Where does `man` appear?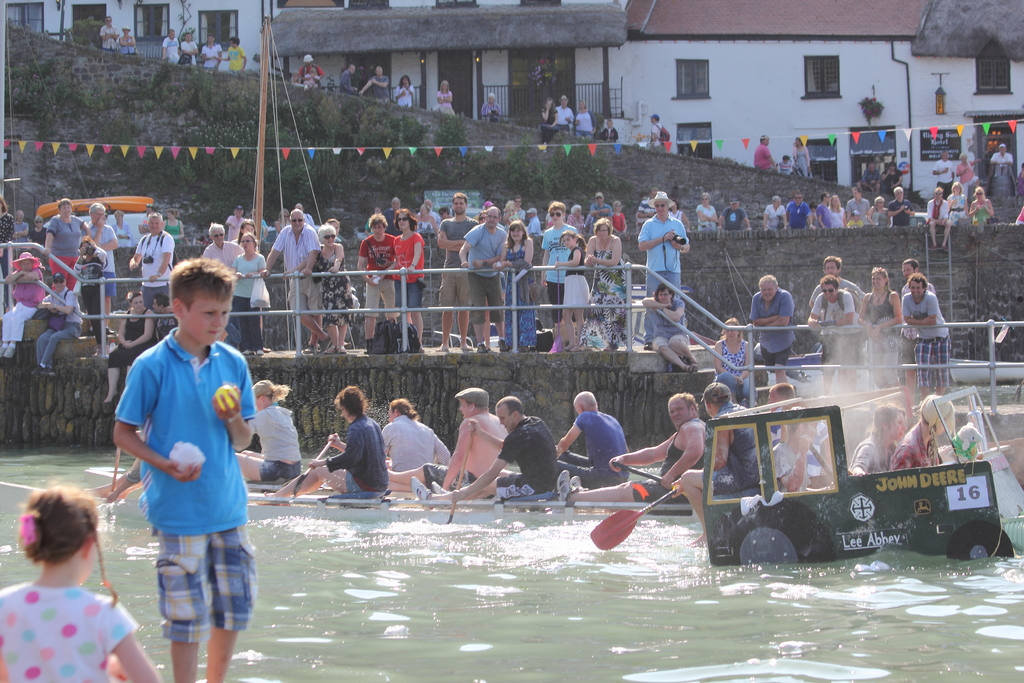
Appears at left=556, top=390, right=710, bottom=502.
